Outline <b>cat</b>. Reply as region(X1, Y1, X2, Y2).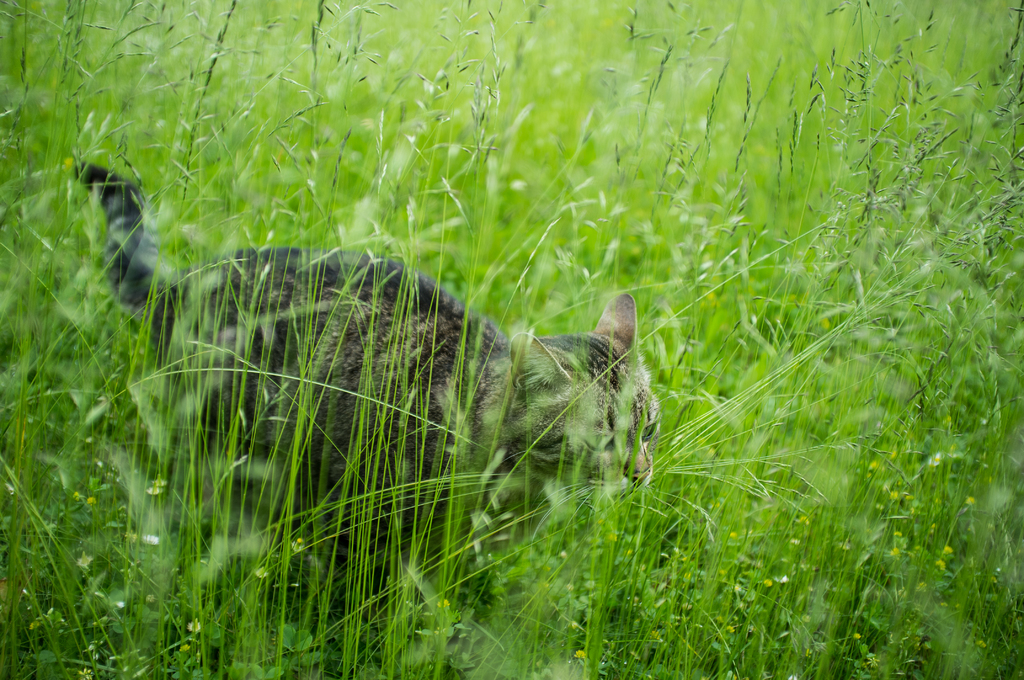
region(68, 172, 707, 644).
